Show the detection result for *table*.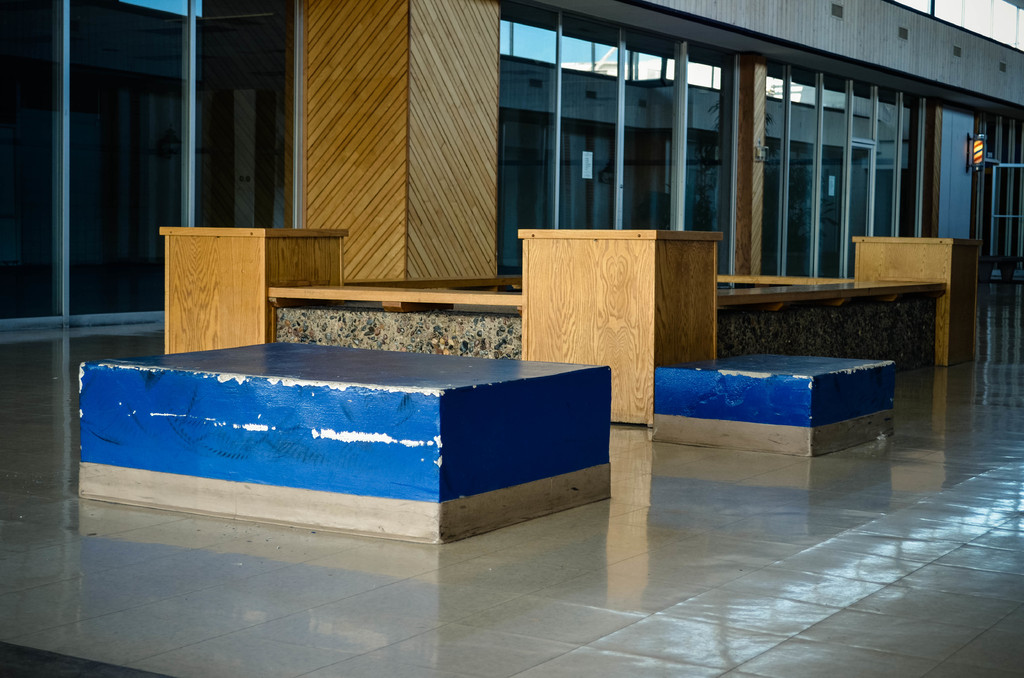
bbox=(78, 334, 639, 567).
